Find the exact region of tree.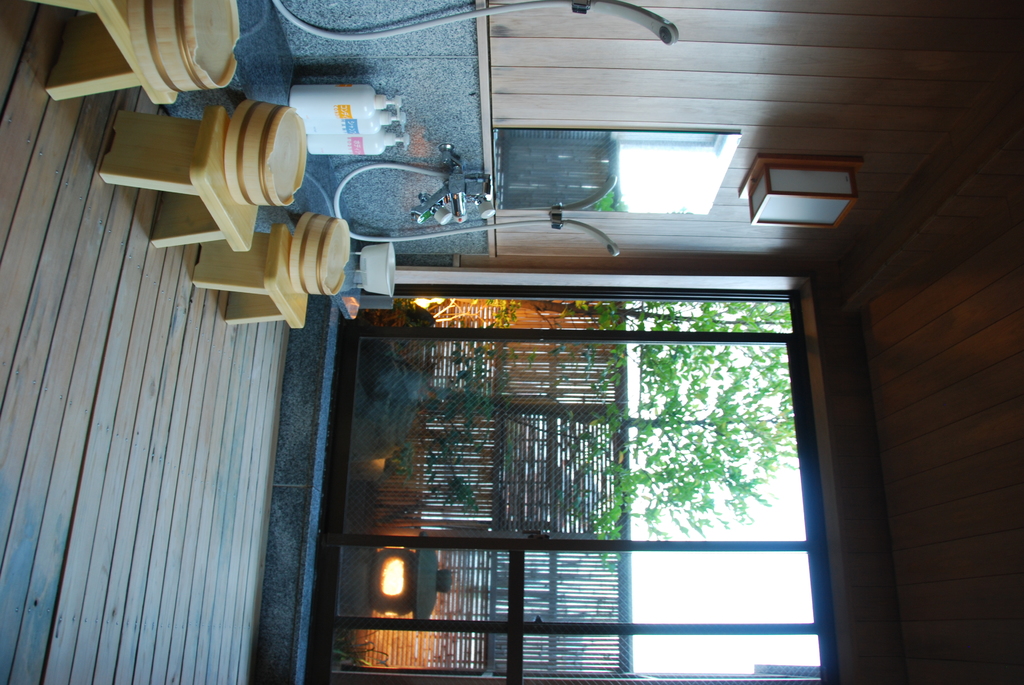
Exact region: rect(387, 299, 790, 577).
